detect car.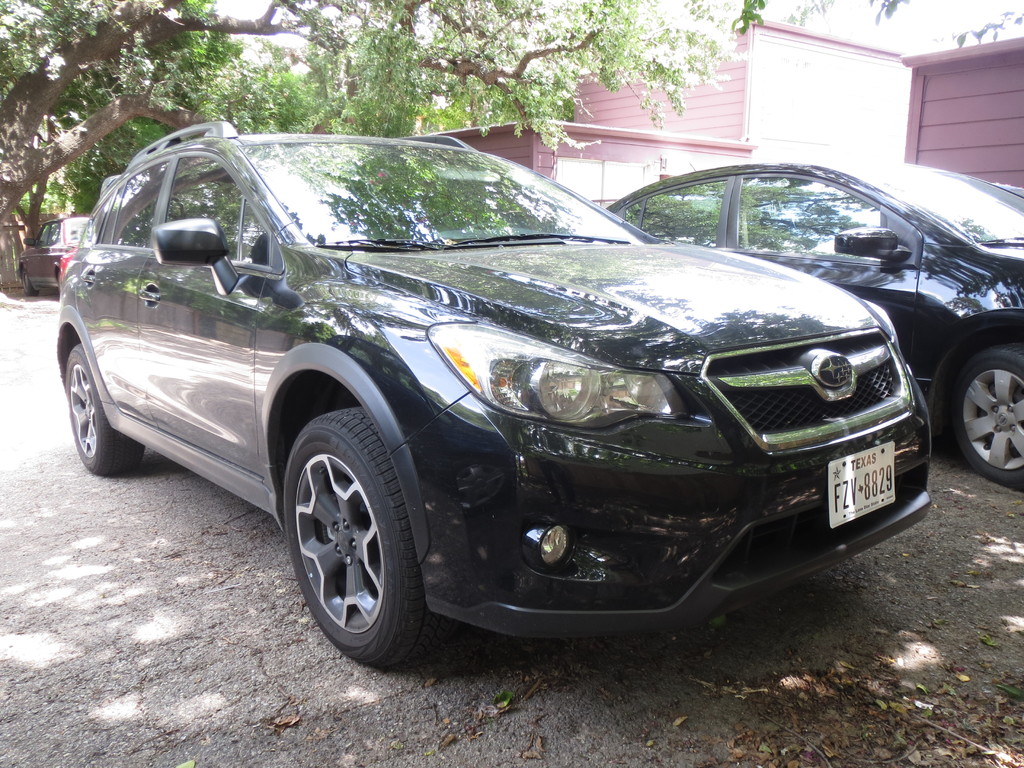
Detected at bbox(15, 214, 88, 296).
